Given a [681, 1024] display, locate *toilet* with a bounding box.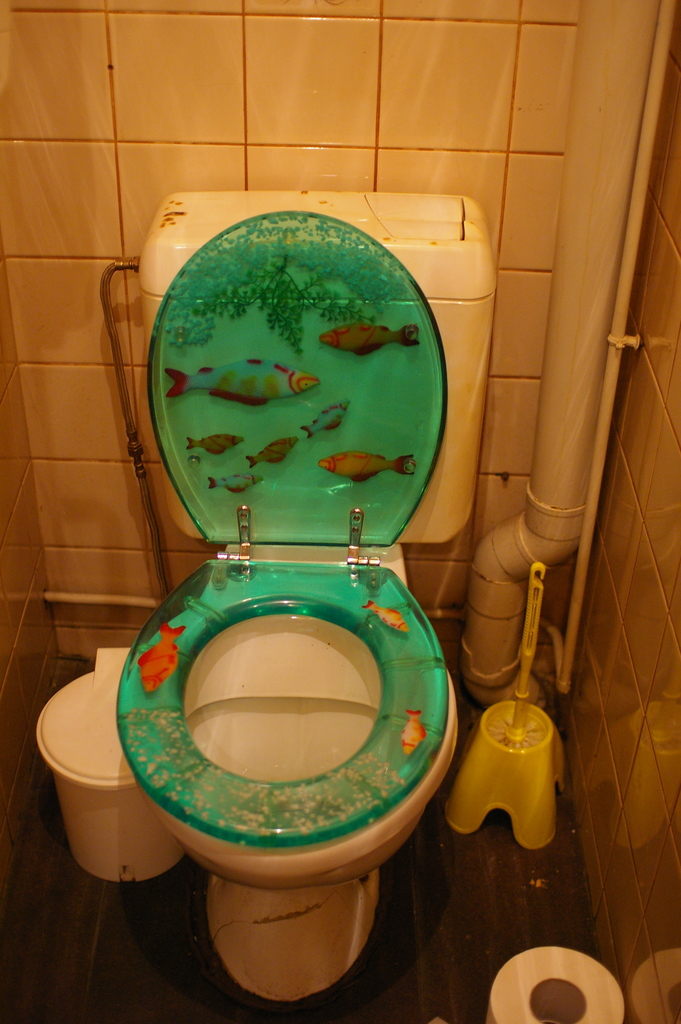
Located: Rect(113, 208, 457, 1000).
